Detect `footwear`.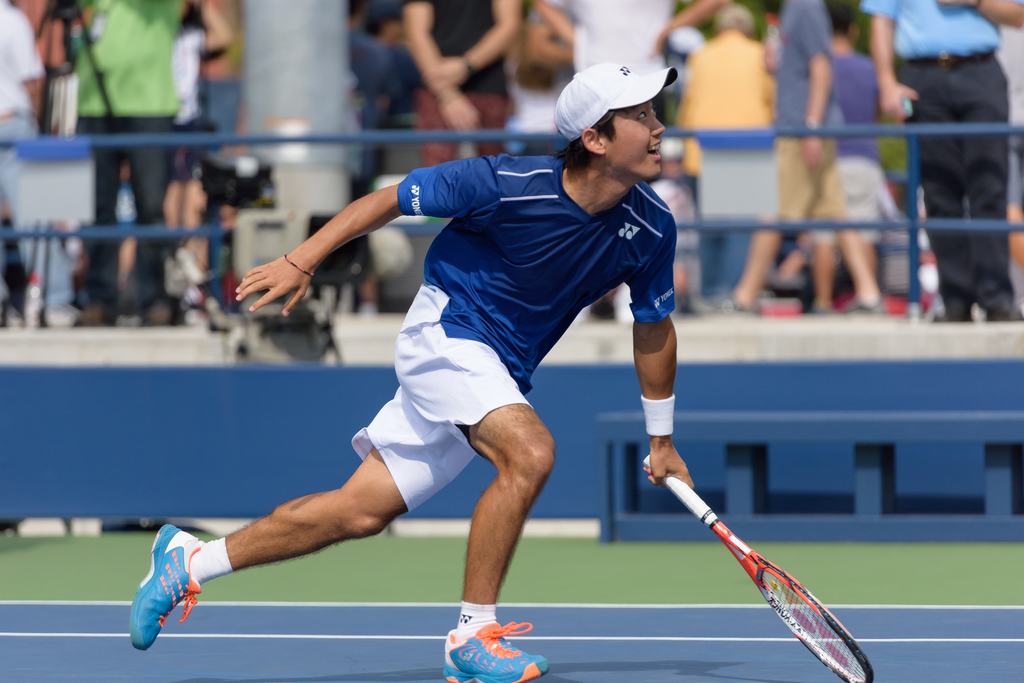
Detected at box(436, 620, 557, 682).
